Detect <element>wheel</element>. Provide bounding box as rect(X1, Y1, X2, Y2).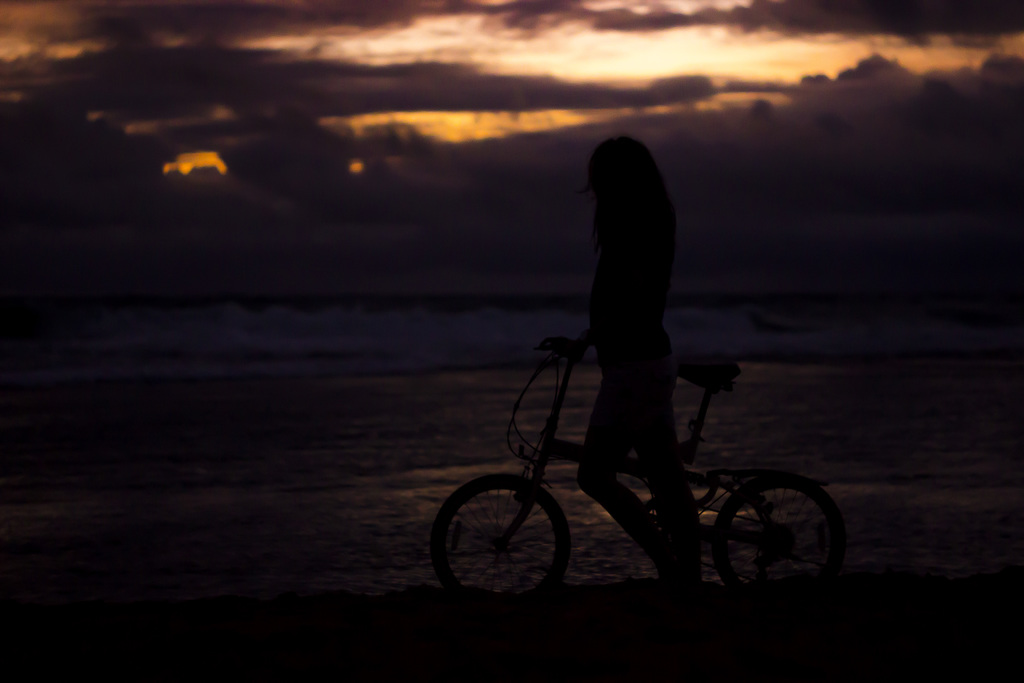
rect(719, 470, 850, 596).
